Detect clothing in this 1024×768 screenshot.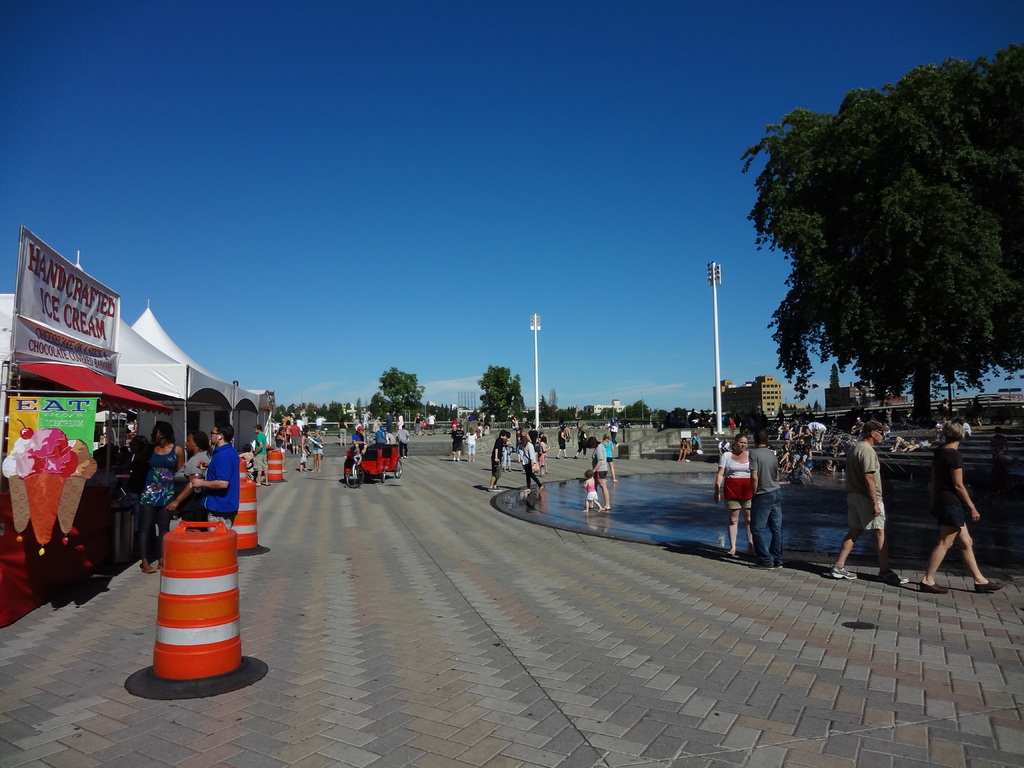
Detection: {"left": 915, "top": 442, "right": 929, "bottom": 448}.
